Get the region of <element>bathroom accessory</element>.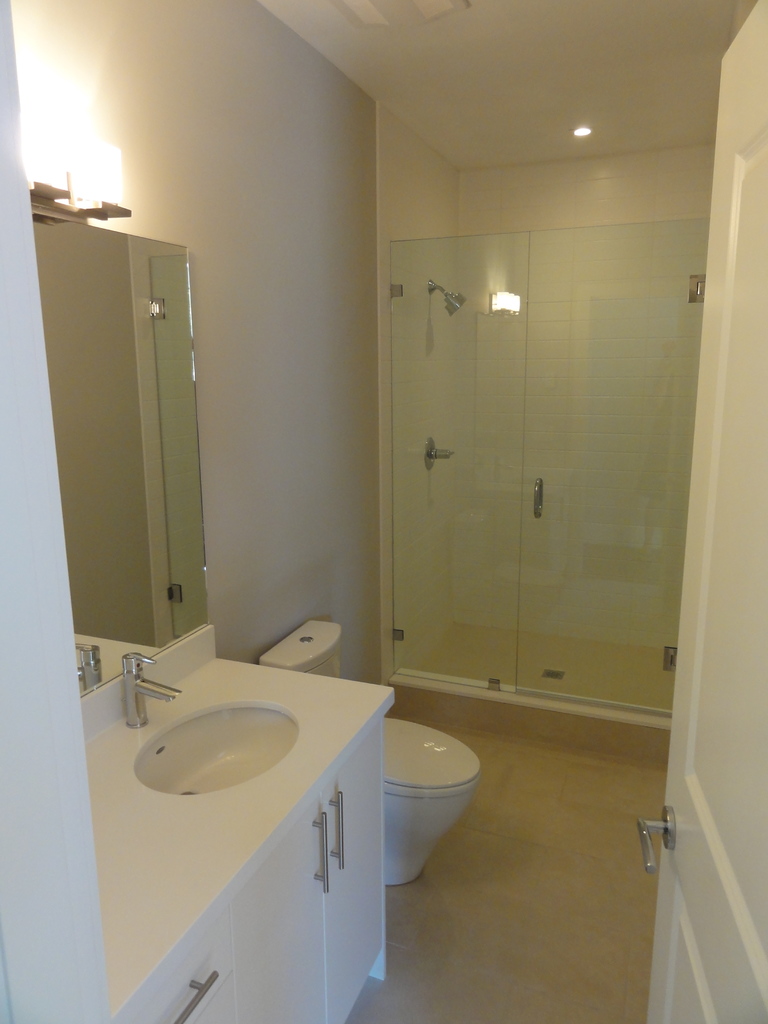
427/276/467/316.
